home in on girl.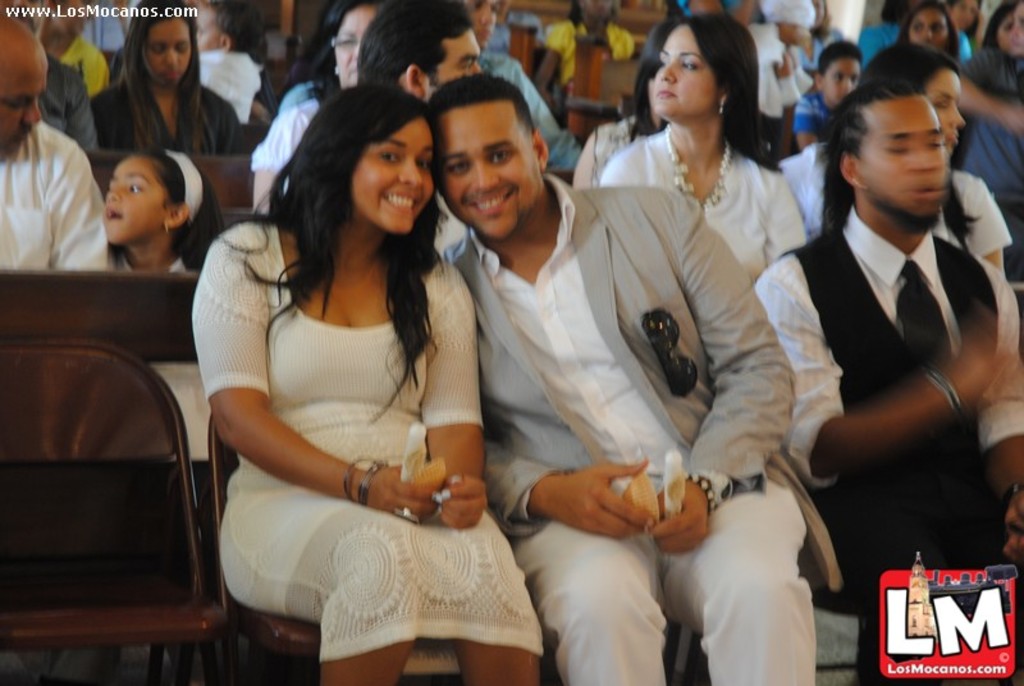
Homed in at region(102, 155, 225, 271).
